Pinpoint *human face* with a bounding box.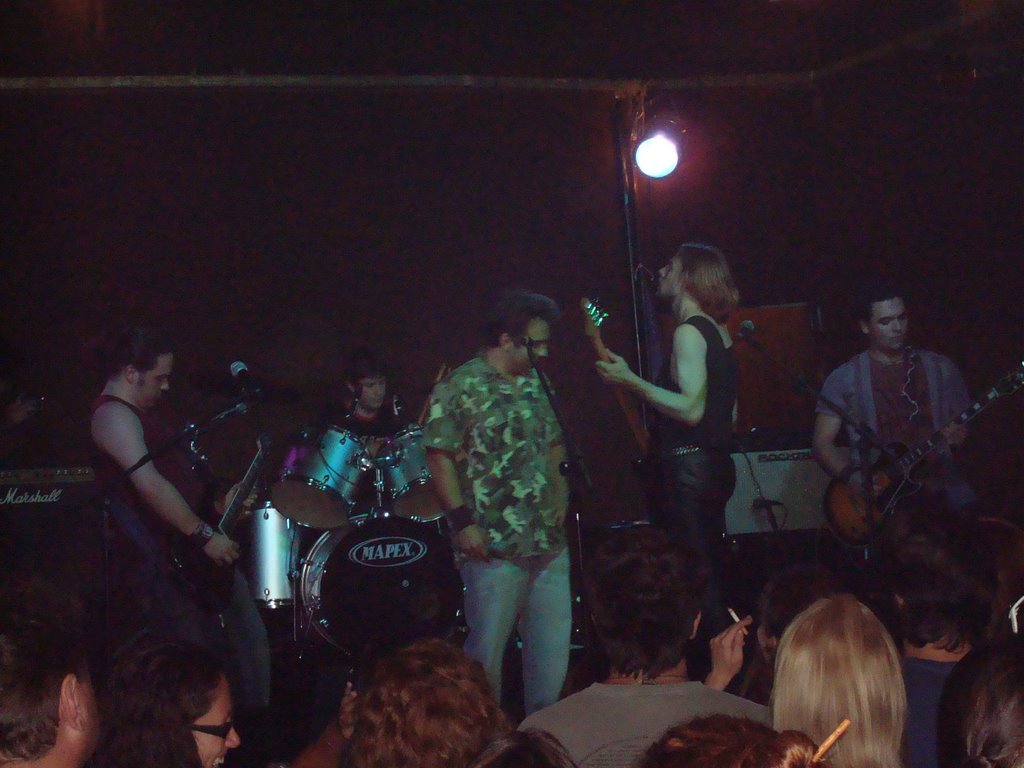
<box>191,676,240,767</box>.
